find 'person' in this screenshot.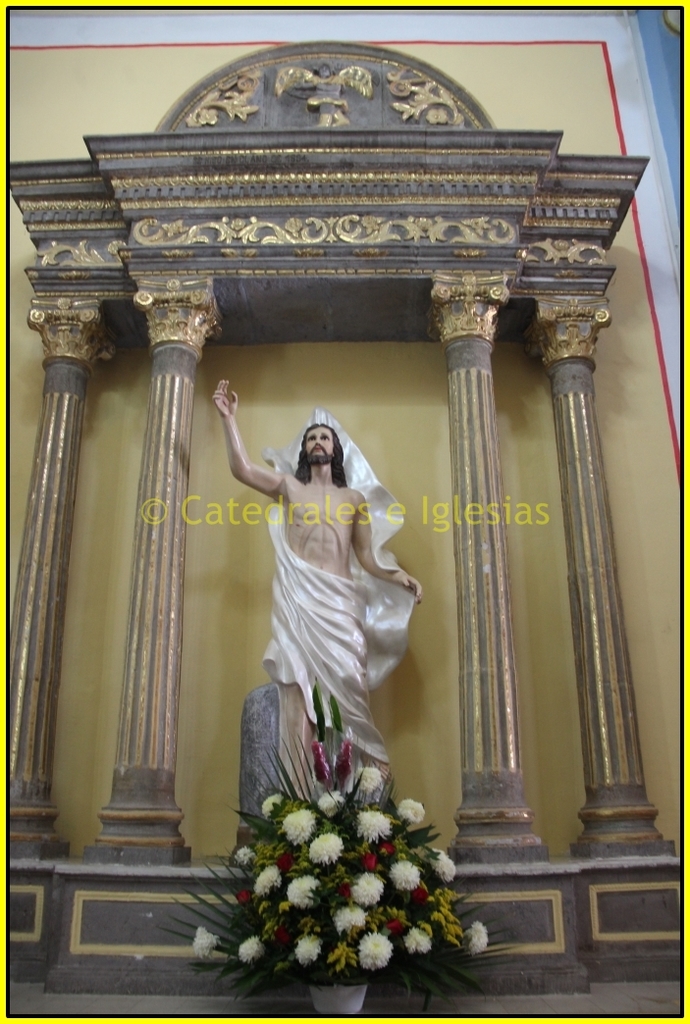
The bounding box for 'person' is bbox(213, 381, 423, 799).
